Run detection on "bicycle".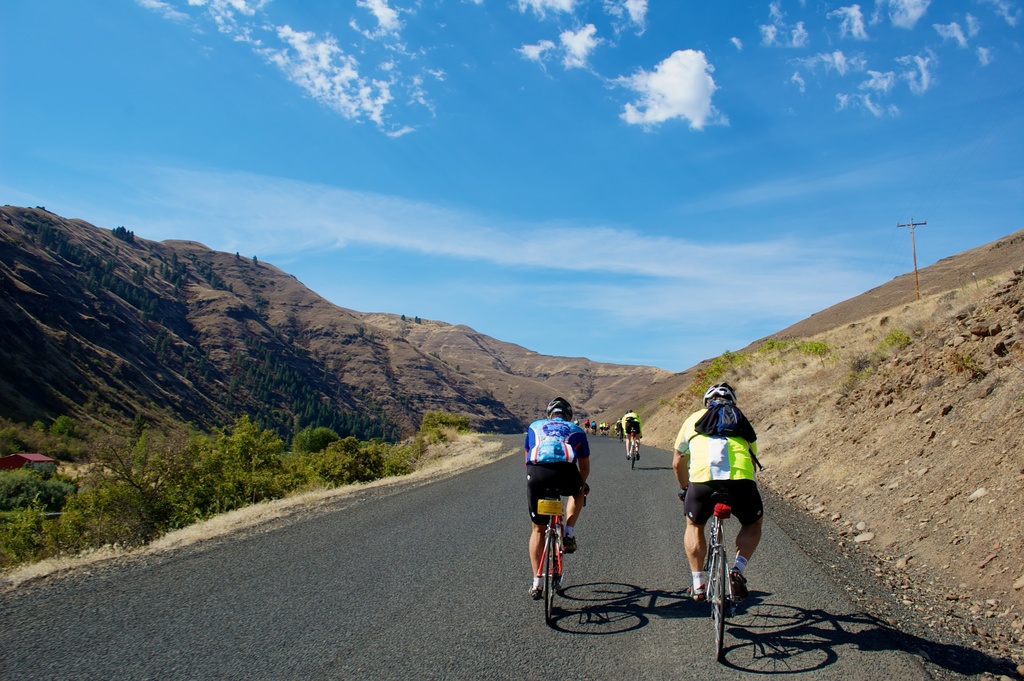
Result: box=[676, 496, 748, 659].
